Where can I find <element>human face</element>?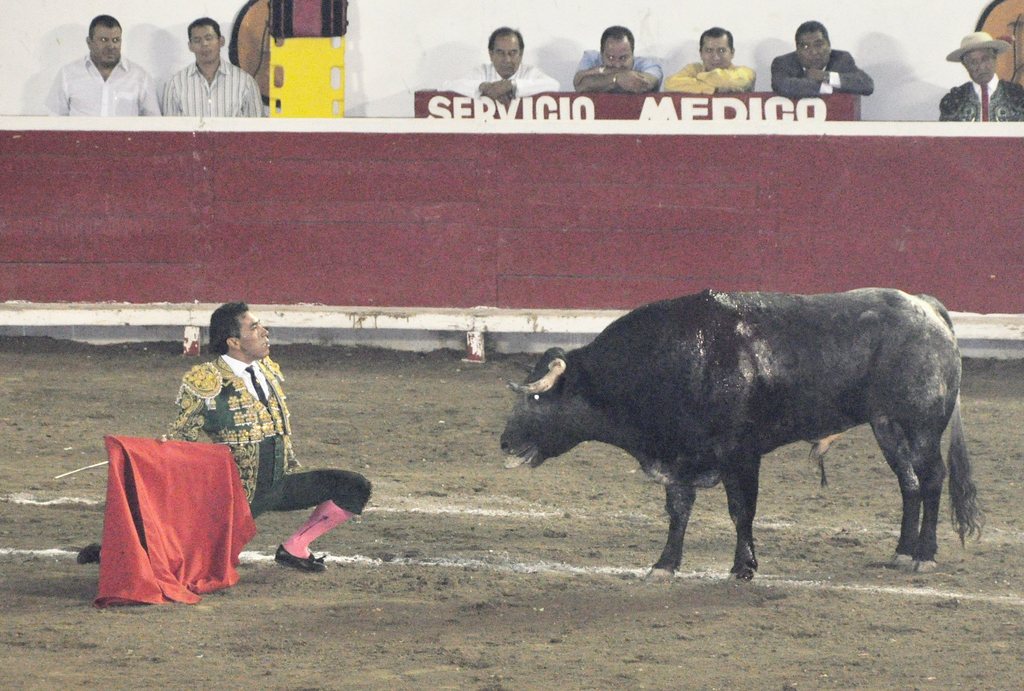
You can find it at 700/38/735/67.
